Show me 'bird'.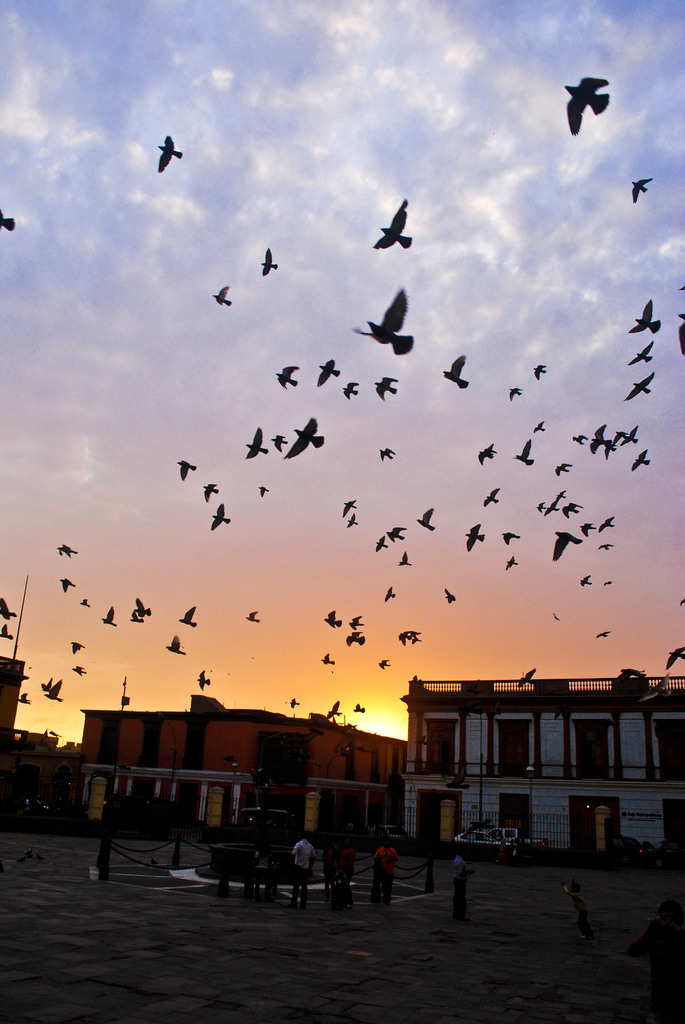
'bird' is here: <box>530,364,545,378</box>.
